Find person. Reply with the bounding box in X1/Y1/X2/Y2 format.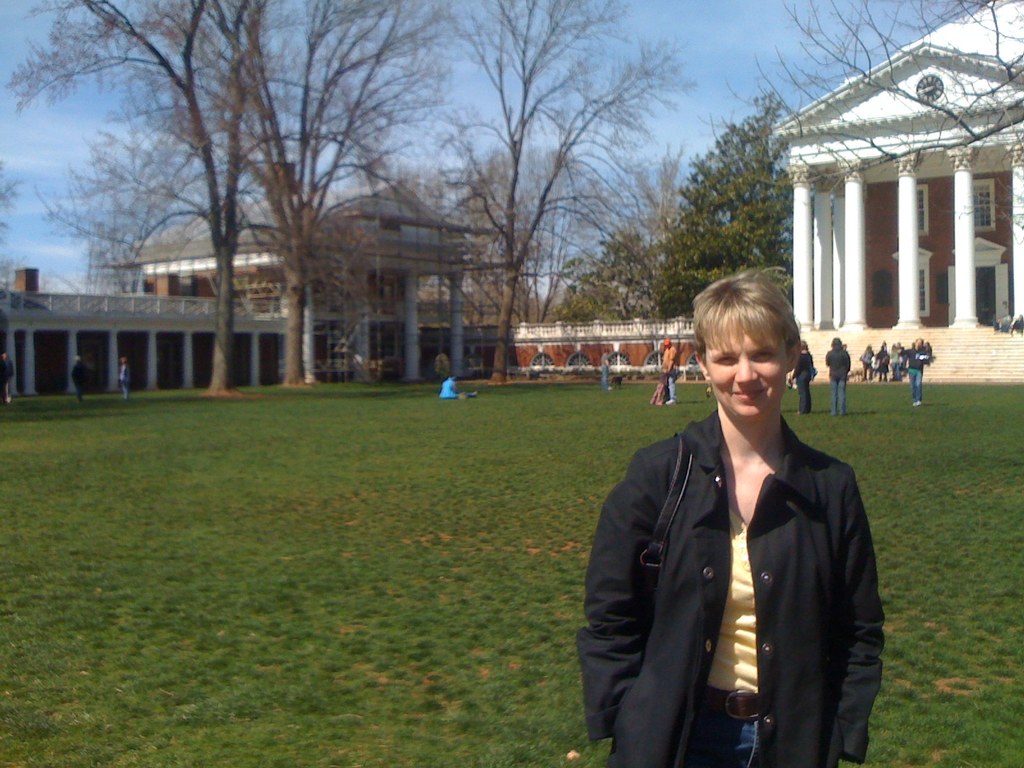
989/317/1007/342.
